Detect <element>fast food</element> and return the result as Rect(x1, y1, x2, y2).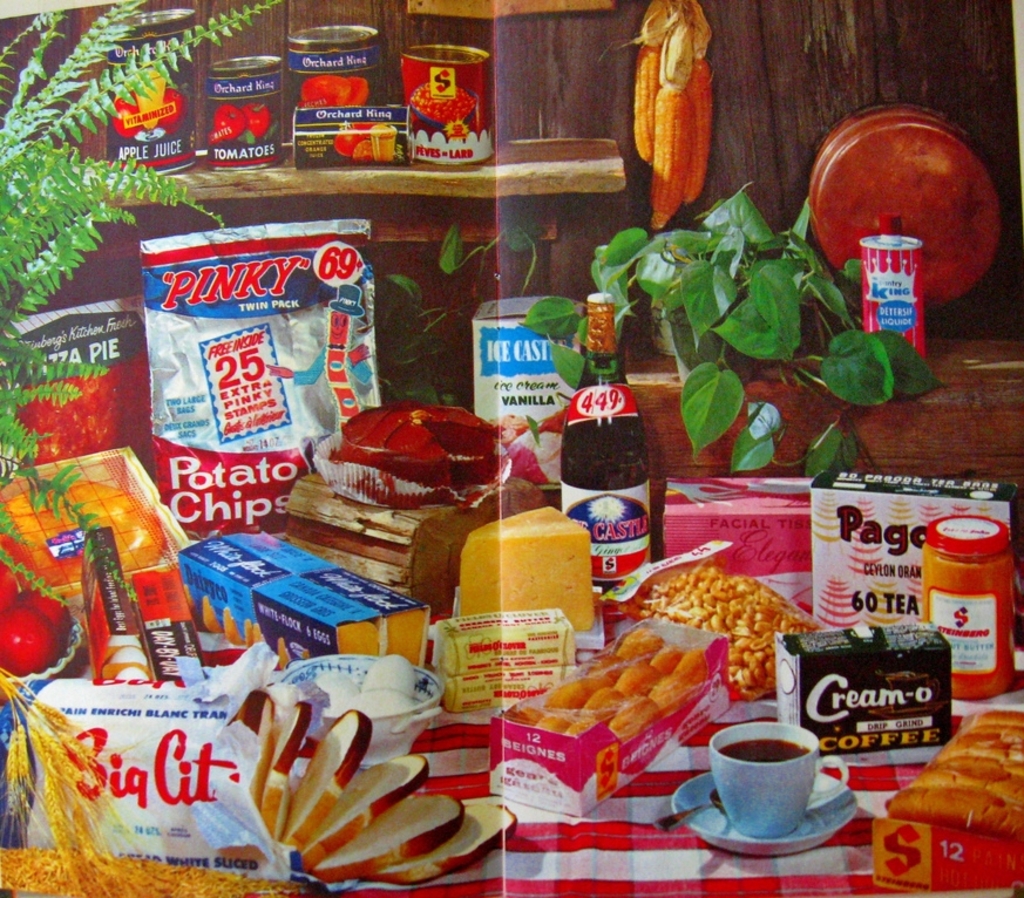
Rect(0, 671, 306, 897).
